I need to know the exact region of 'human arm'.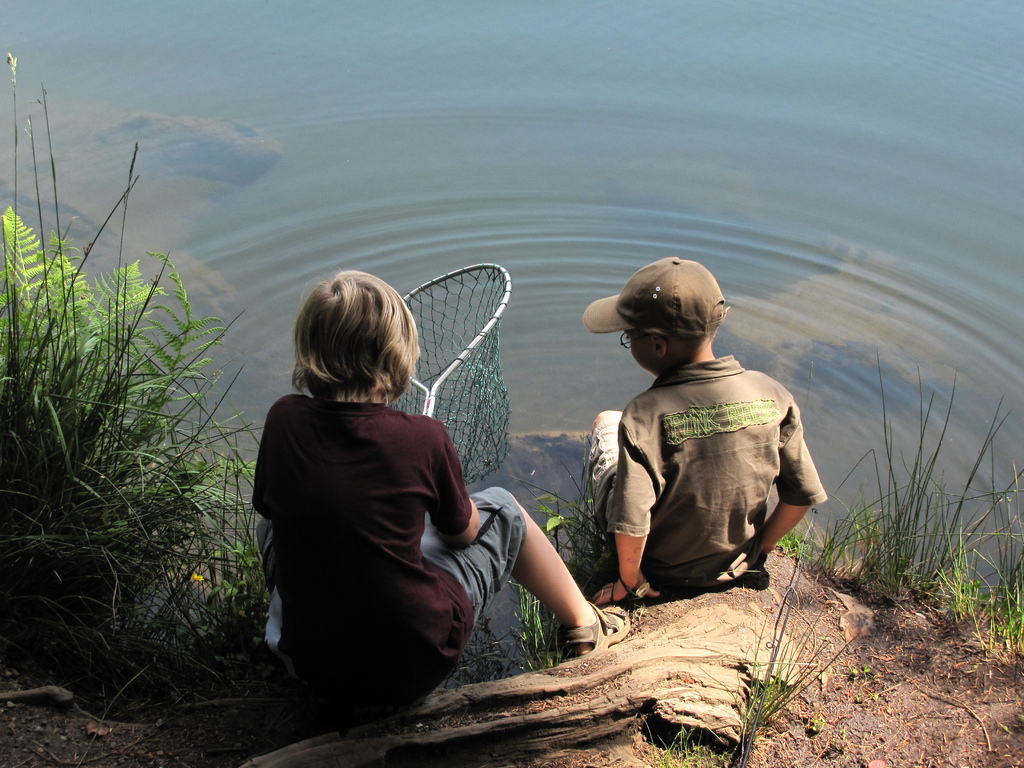
Region: pyautogui.locateOnScreen(428, 413, 499, 559).
